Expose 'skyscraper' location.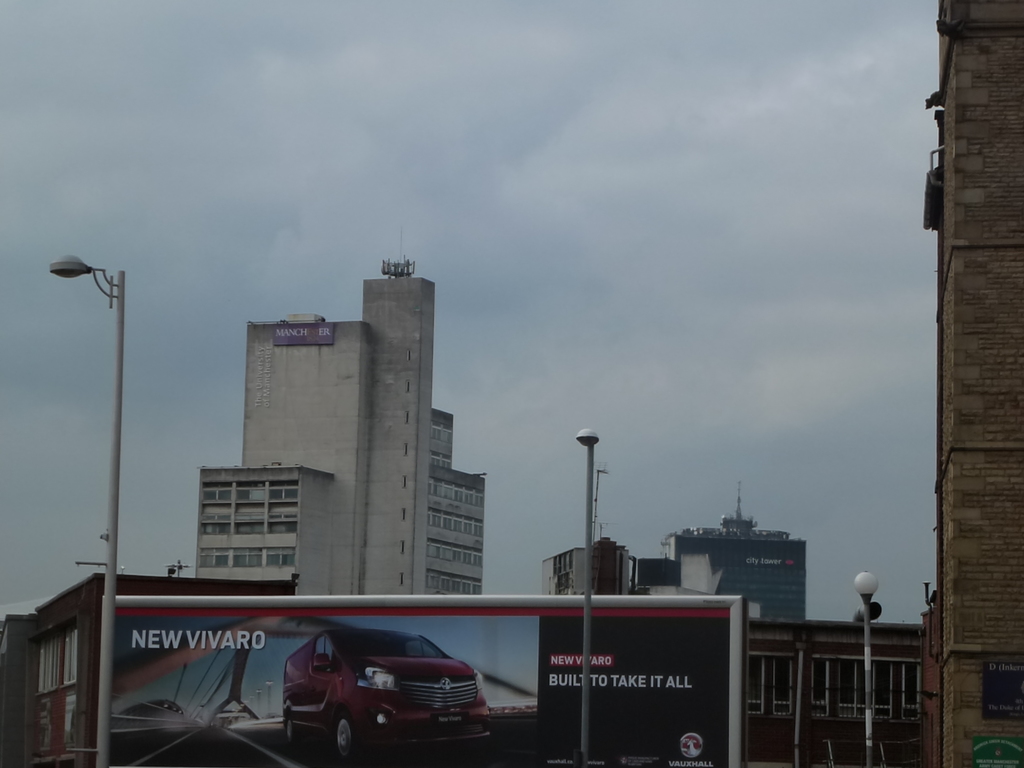
Exposed at box=[668, 522, 823, 622].
